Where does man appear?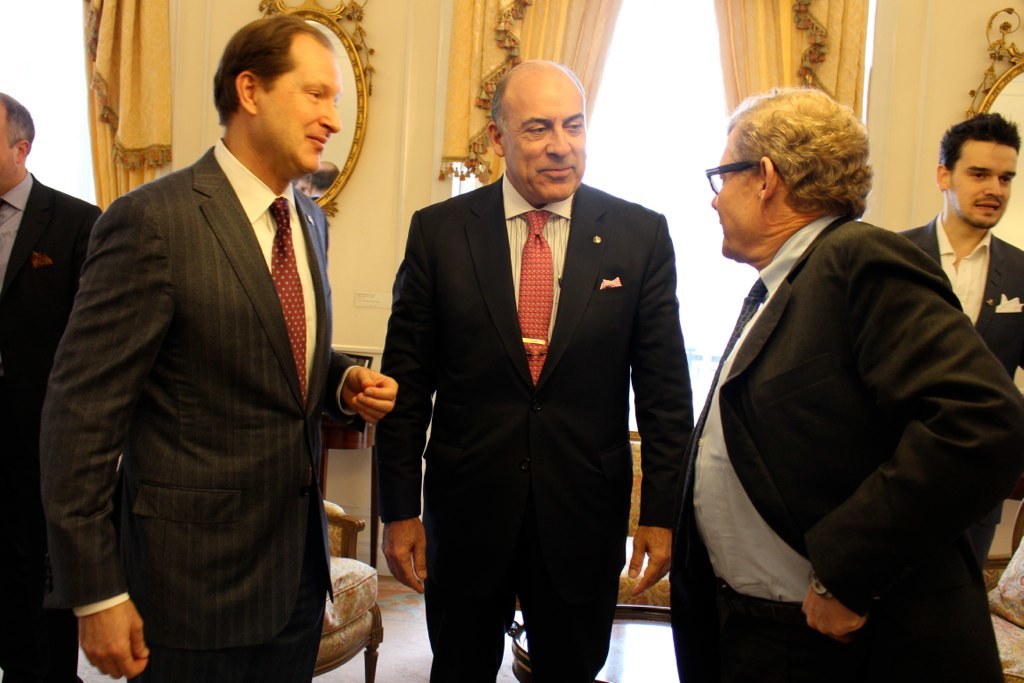
Appears at (x1=365, y1=55, x2=694, y2=682).
